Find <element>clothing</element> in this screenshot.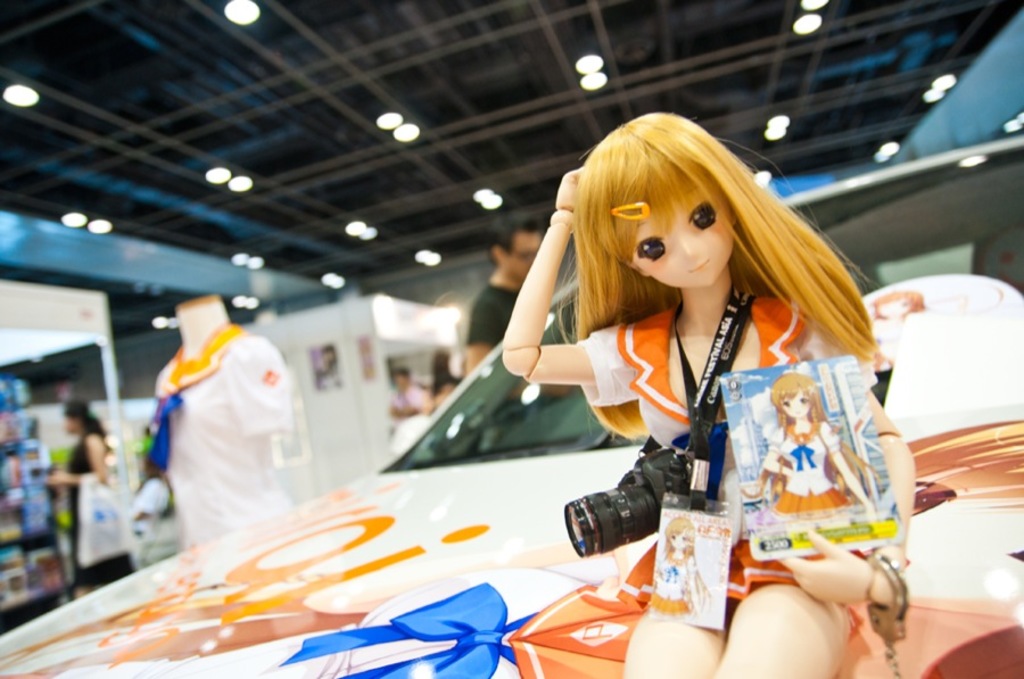
The bounding box for <element>clothing</element> is [left=641, top=265, right=920, bottom=634].
